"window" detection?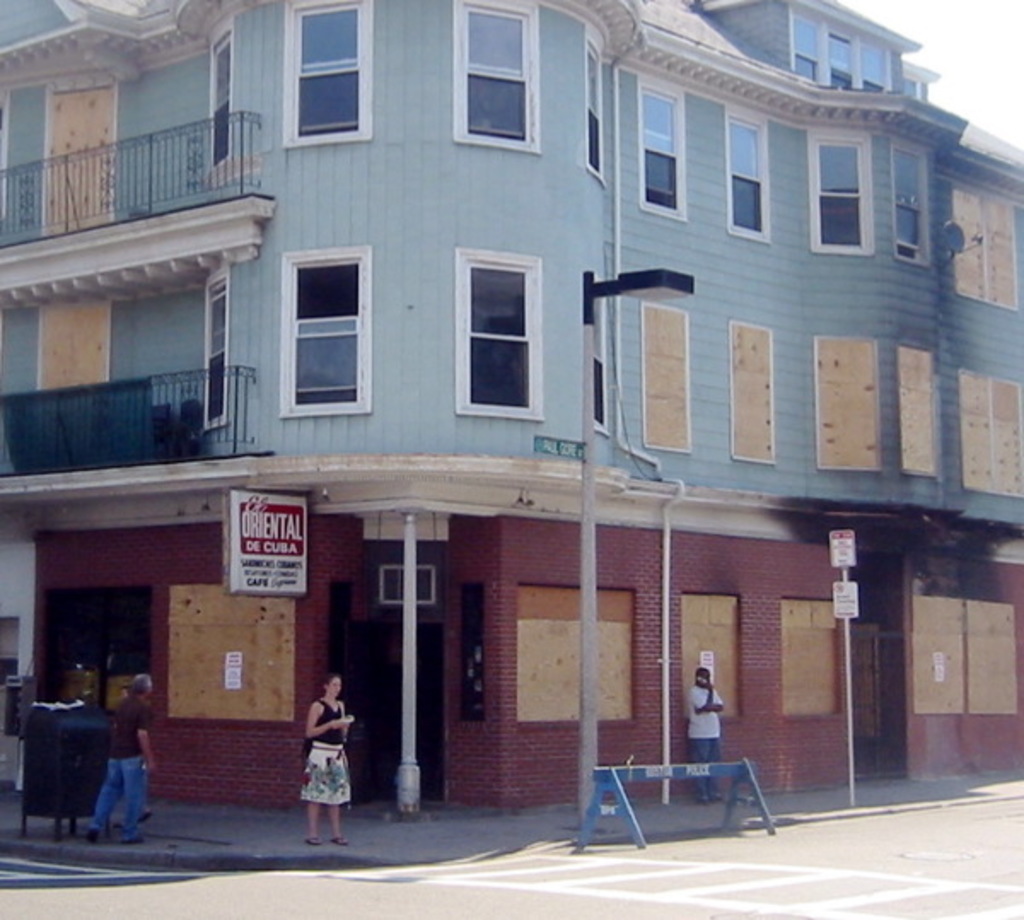
box=[283, 0, 374, 145]
